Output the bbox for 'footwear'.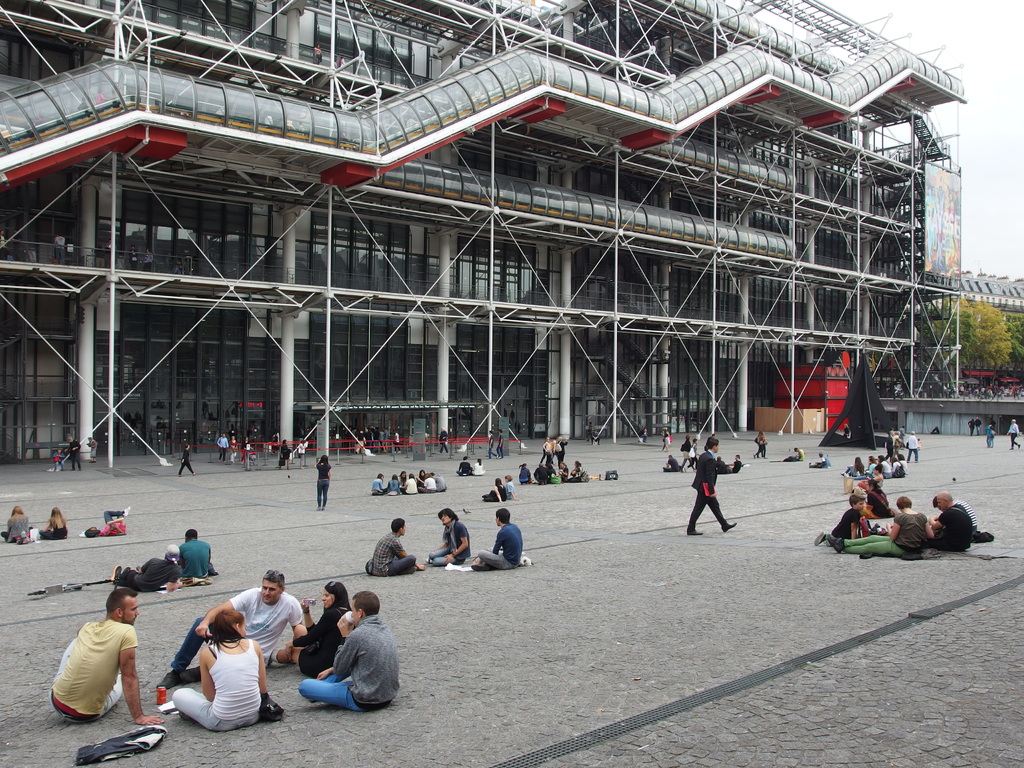
bbox=(472, 562, 490, 568).
